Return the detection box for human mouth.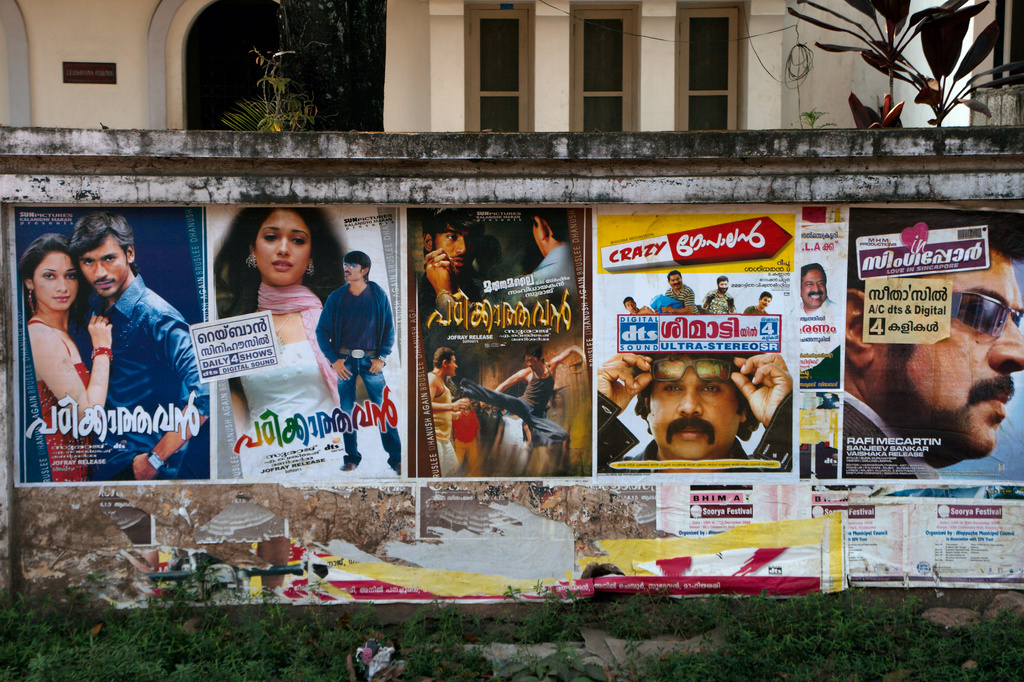
Rect(674, 419, 714, 437).
